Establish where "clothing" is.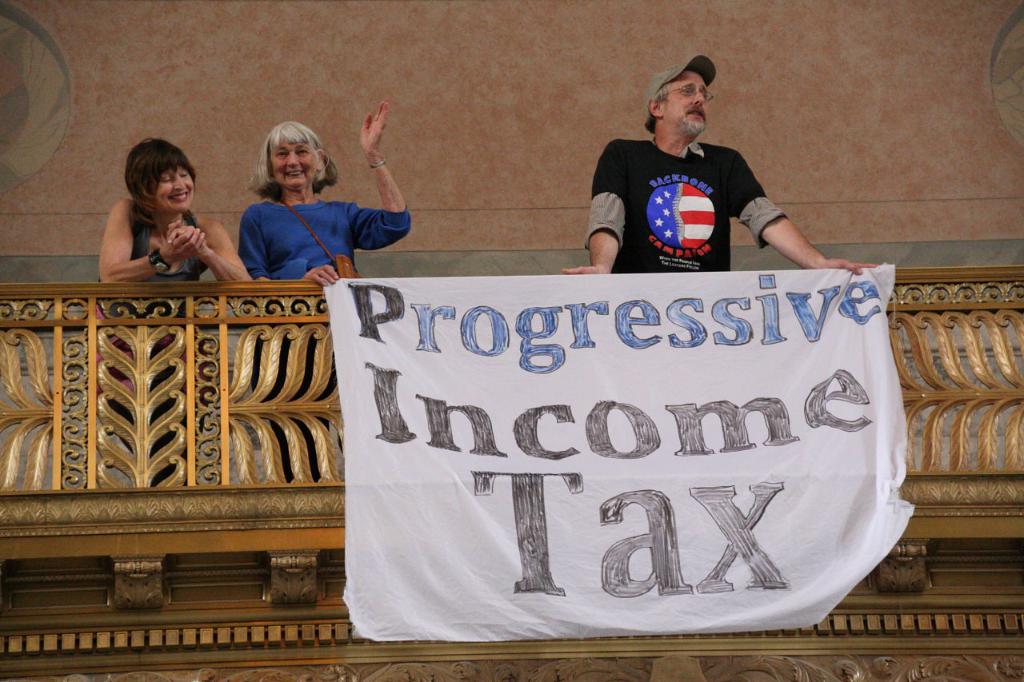
Established at <box>249,183,394,459</box>.
